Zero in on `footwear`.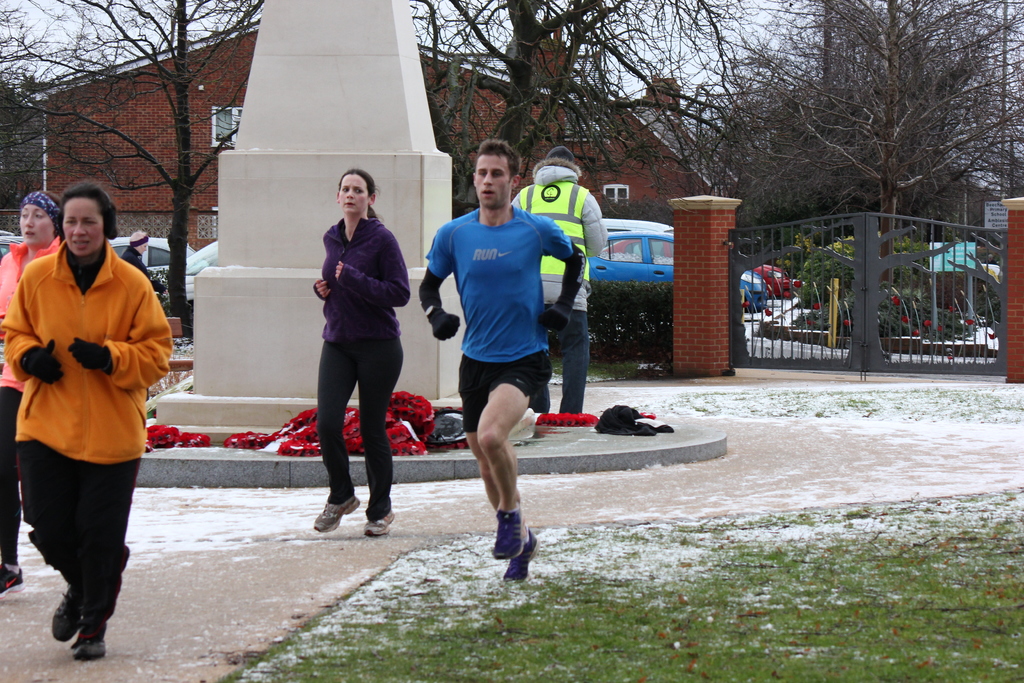
Zeroed in: [72,609,109,656].
